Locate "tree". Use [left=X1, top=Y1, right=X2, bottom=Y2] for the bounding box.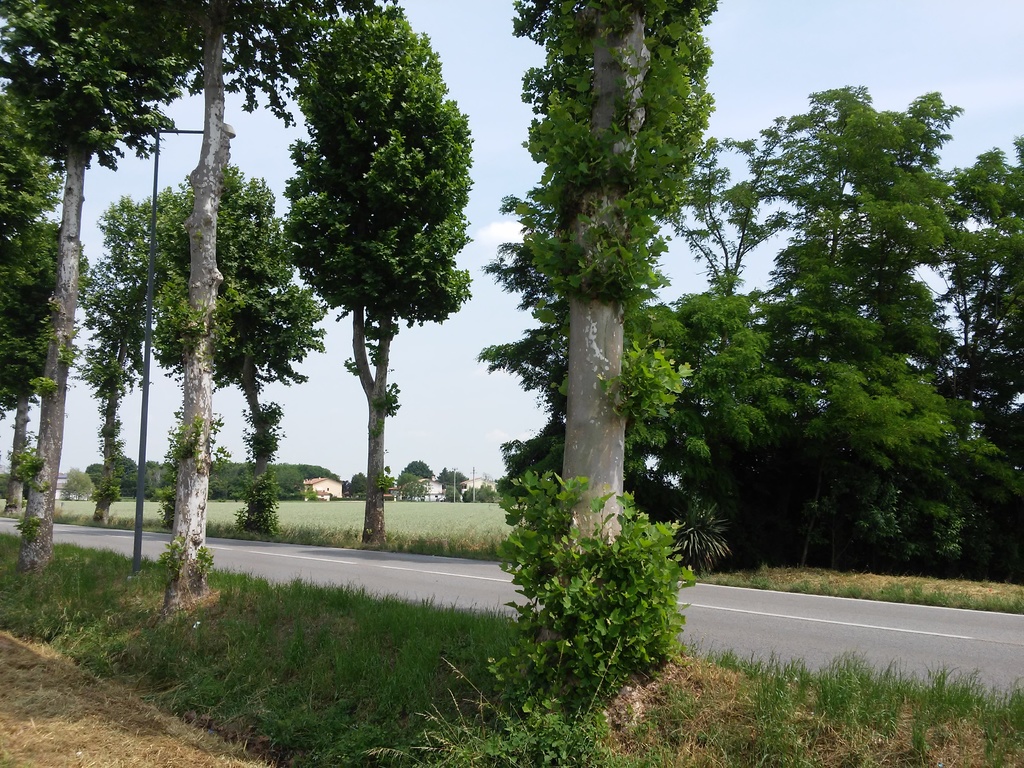
[left=927, top=131, right=1023, bottom=577].
